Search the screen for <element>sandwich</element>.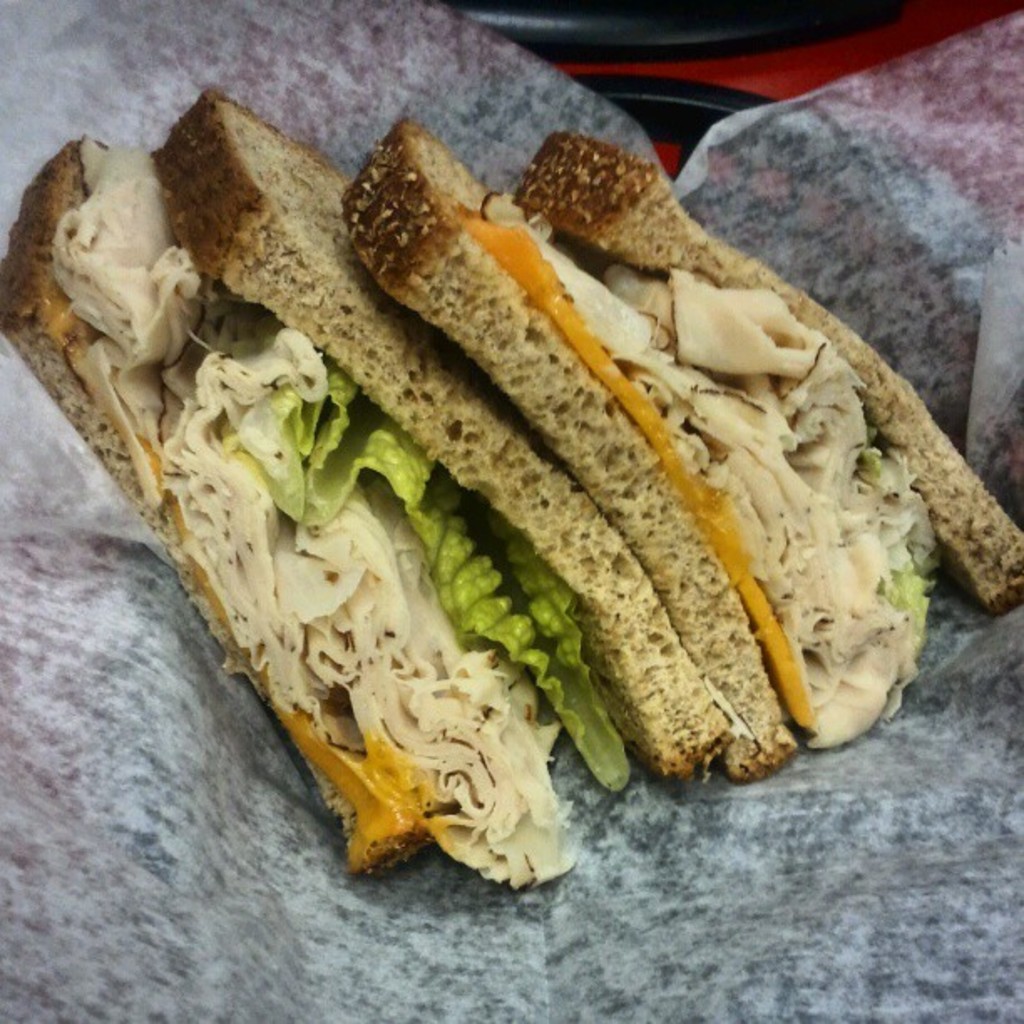
Found at crop(0, 92, 1022, 892).
